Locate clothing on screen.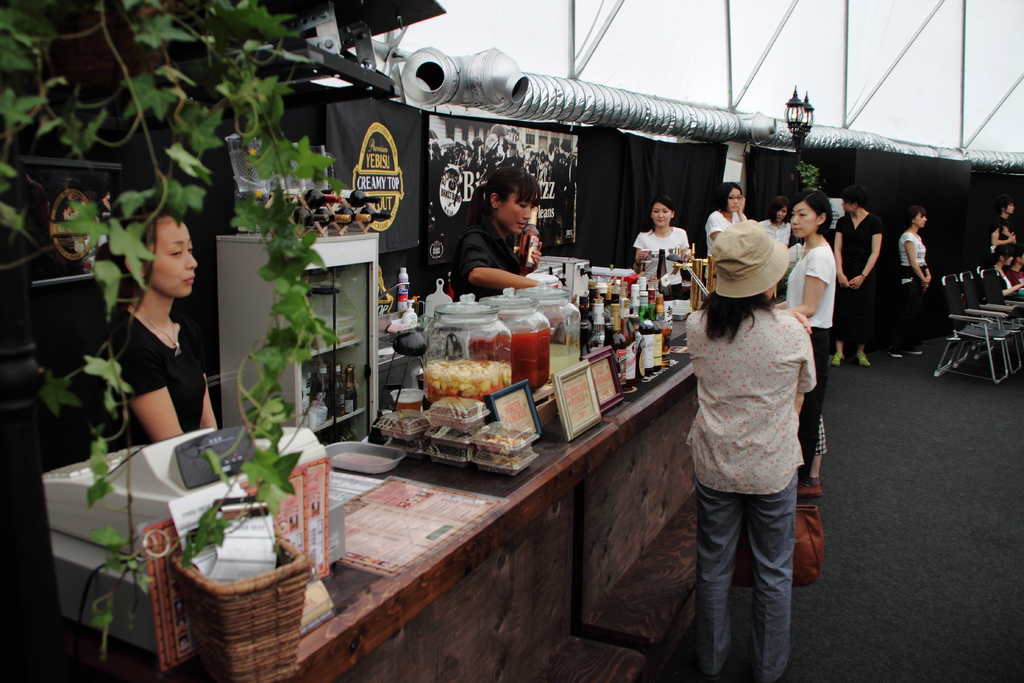
On screen at x1=993 y1=220 x2=1018 y2=260.
